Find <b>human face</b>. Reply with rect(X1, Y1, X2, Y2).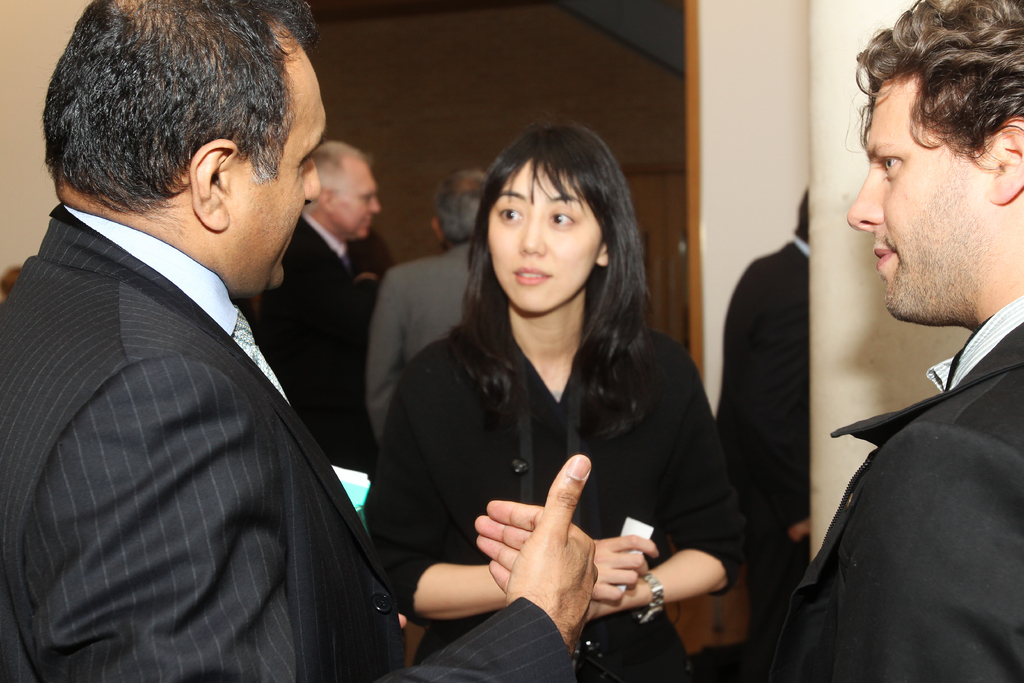
rect(486, 158, 602, 313).
